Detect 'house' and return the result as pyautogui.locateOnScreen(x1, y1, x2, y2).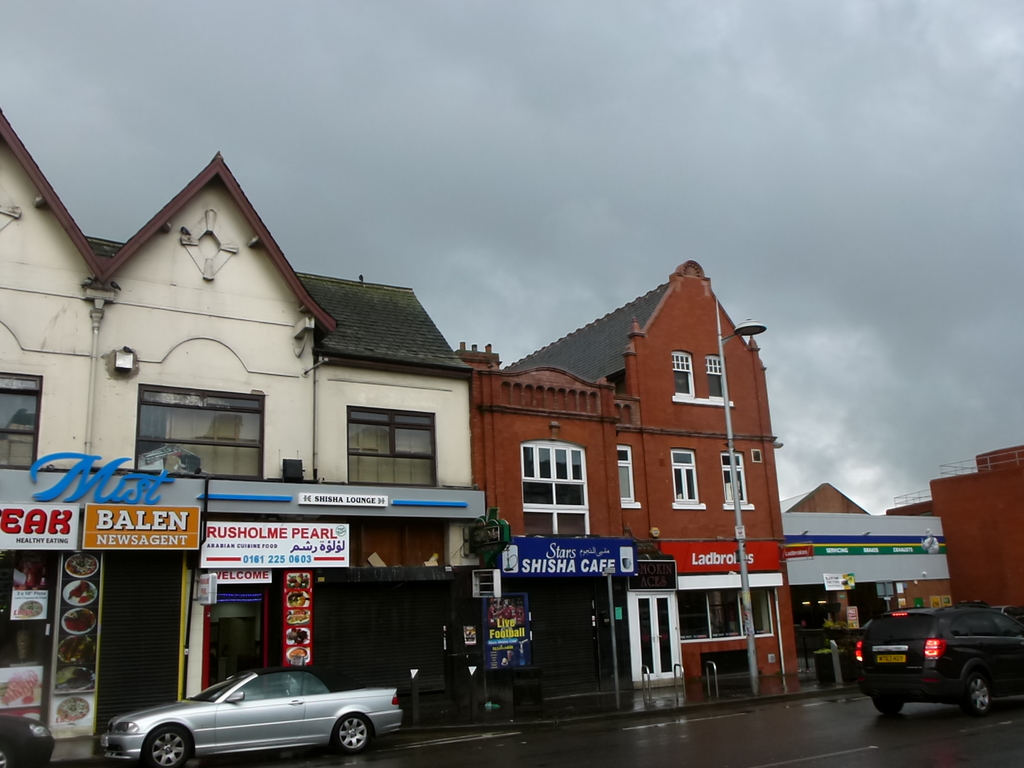
pyautogui.locateOnScreen(929, 444, 1023, 637).
